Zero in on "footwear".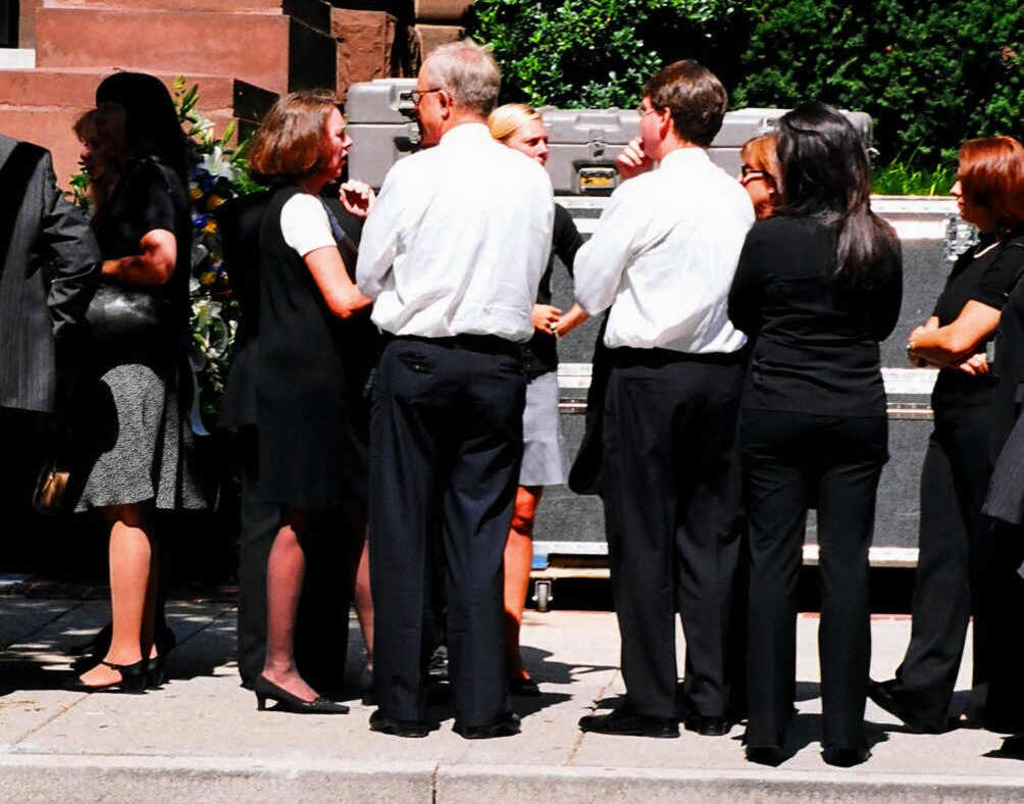
Zeroed in: [x1=368, y1=705, x2=425, y2=745].
